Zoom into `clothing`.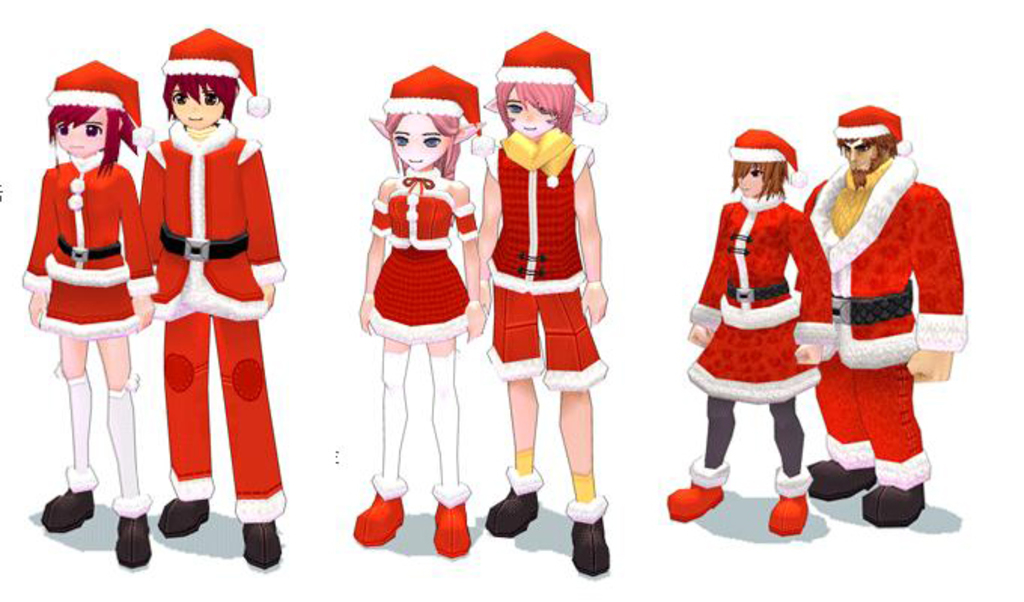
Zoom target: select_region(815, 141, 953, 491).
